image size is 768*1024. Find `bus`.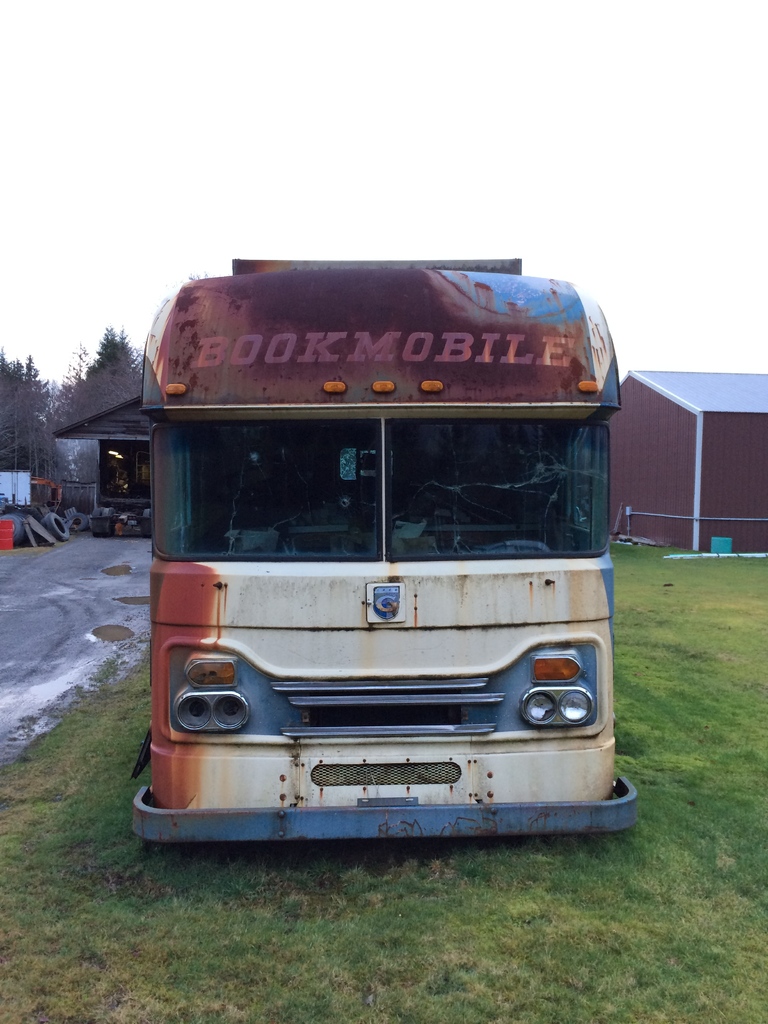
128/261/641/851.
